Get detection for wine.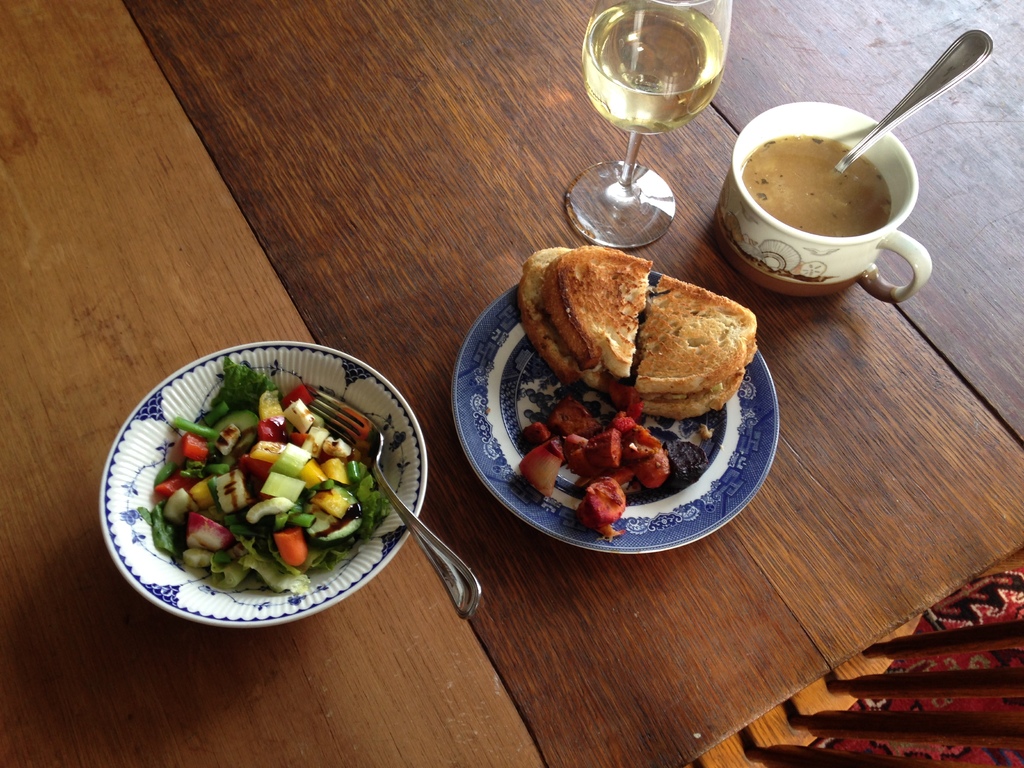
Detection: bbox=[584, 28, 737, 216].
